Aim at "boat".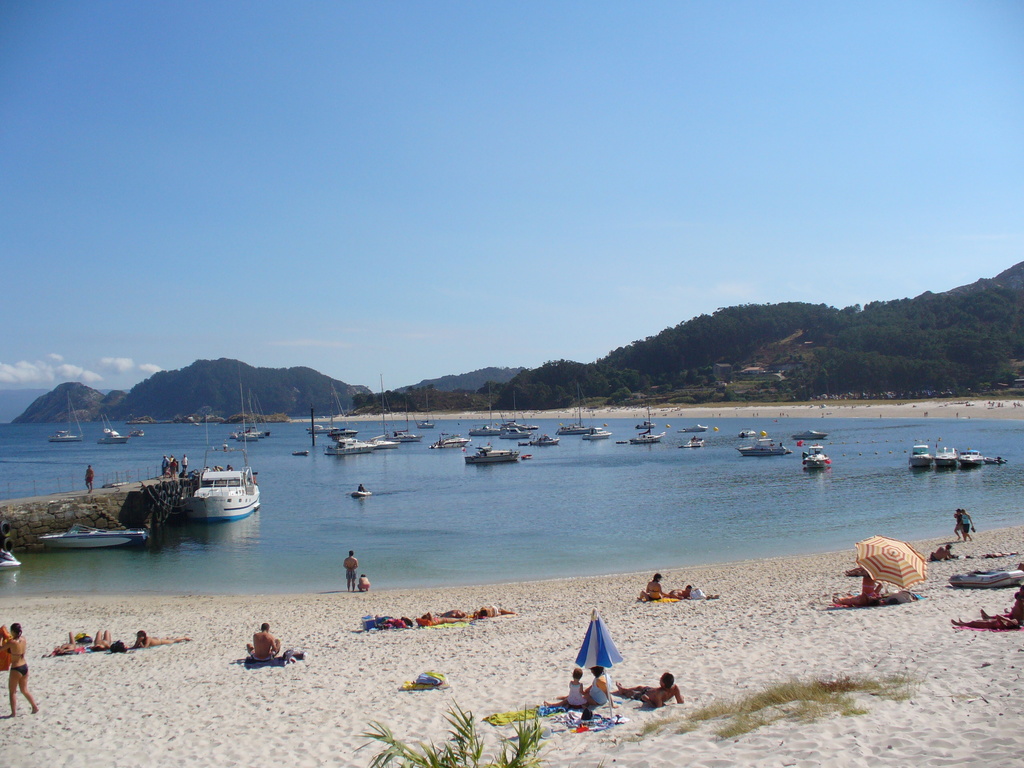
Aimed at l=324, t=382, r=377, b=456.
